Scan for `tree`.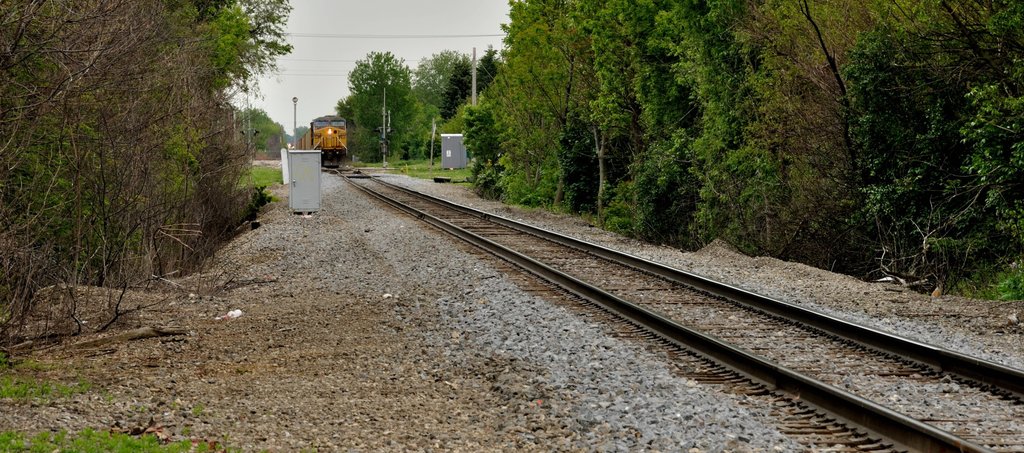
Scan result: Rect(438, 47, 470, 126).
